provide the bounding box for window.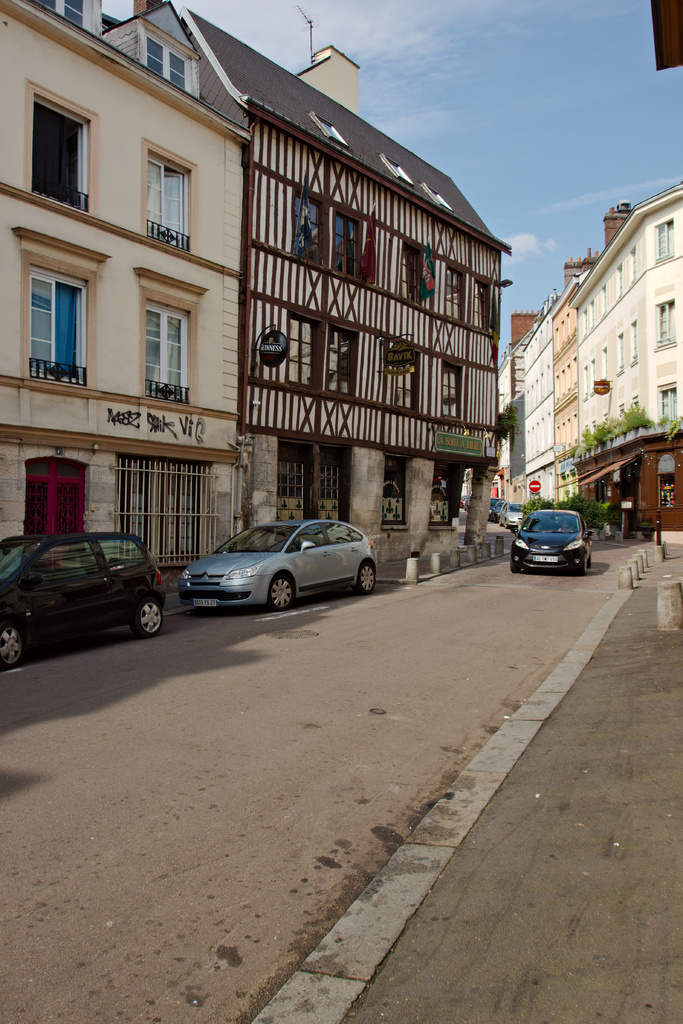
400, 240, 423, 305.
